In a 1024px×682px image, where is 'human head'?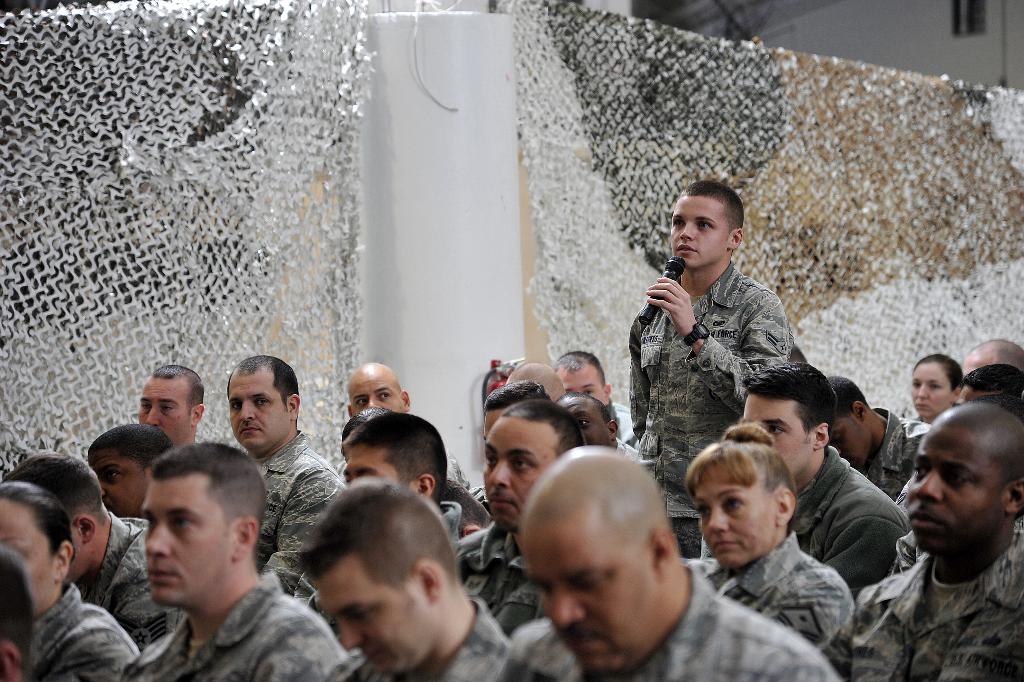
(911, 405, 1023, 561).
